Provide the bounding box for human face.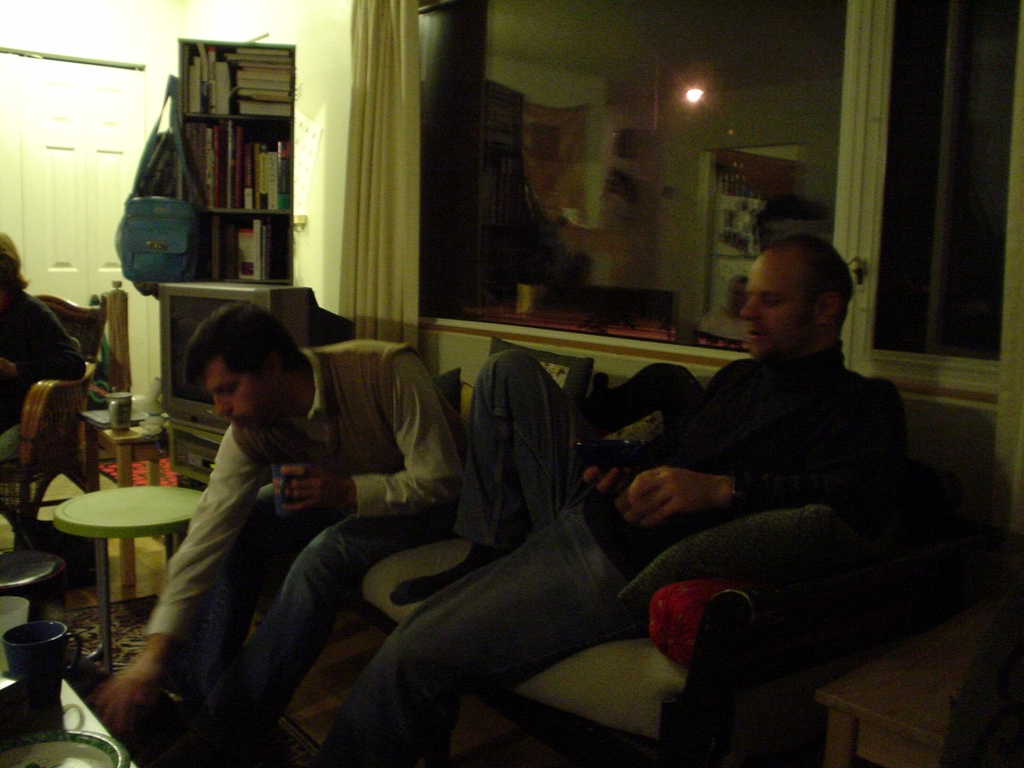
x1=218, y1=361, x2=262, y2=436.
